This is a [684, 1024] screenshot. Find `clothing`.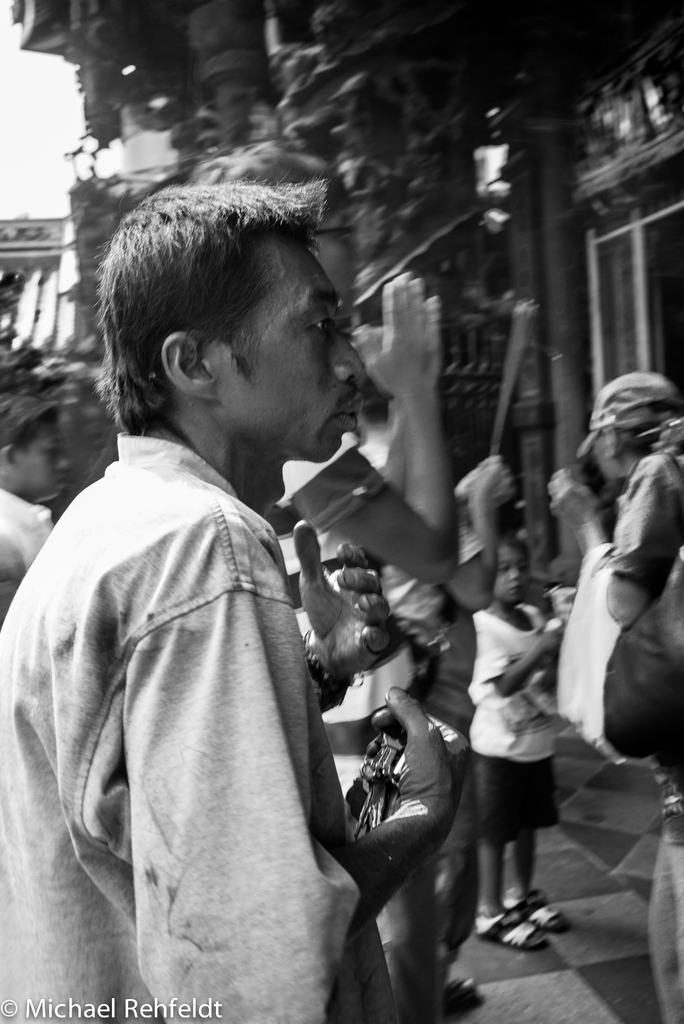
Bounding box: bbox=[458, 451, 519, 572].
